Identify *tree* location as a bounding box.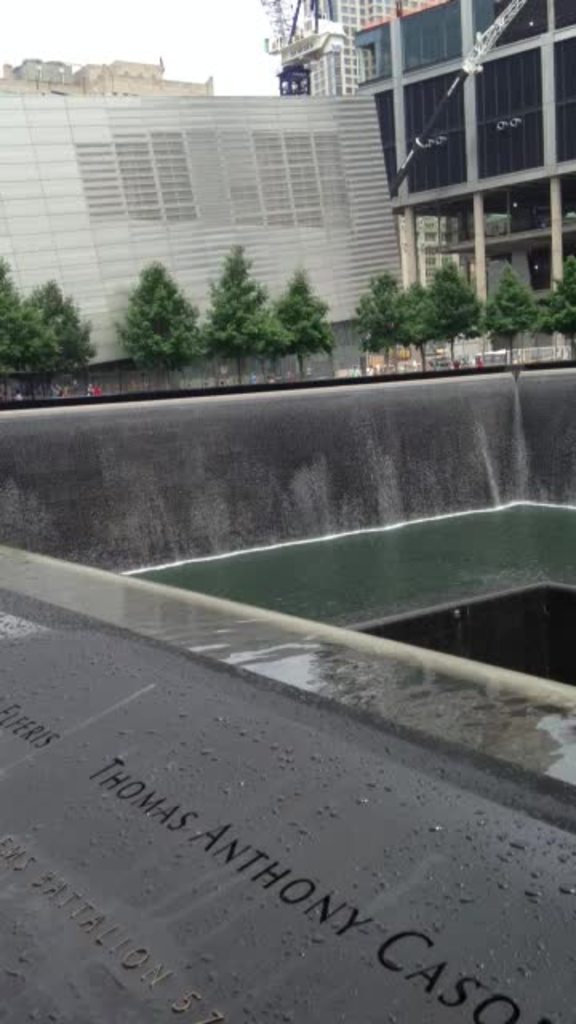
<region>270, 275, 334, 357</region>.
